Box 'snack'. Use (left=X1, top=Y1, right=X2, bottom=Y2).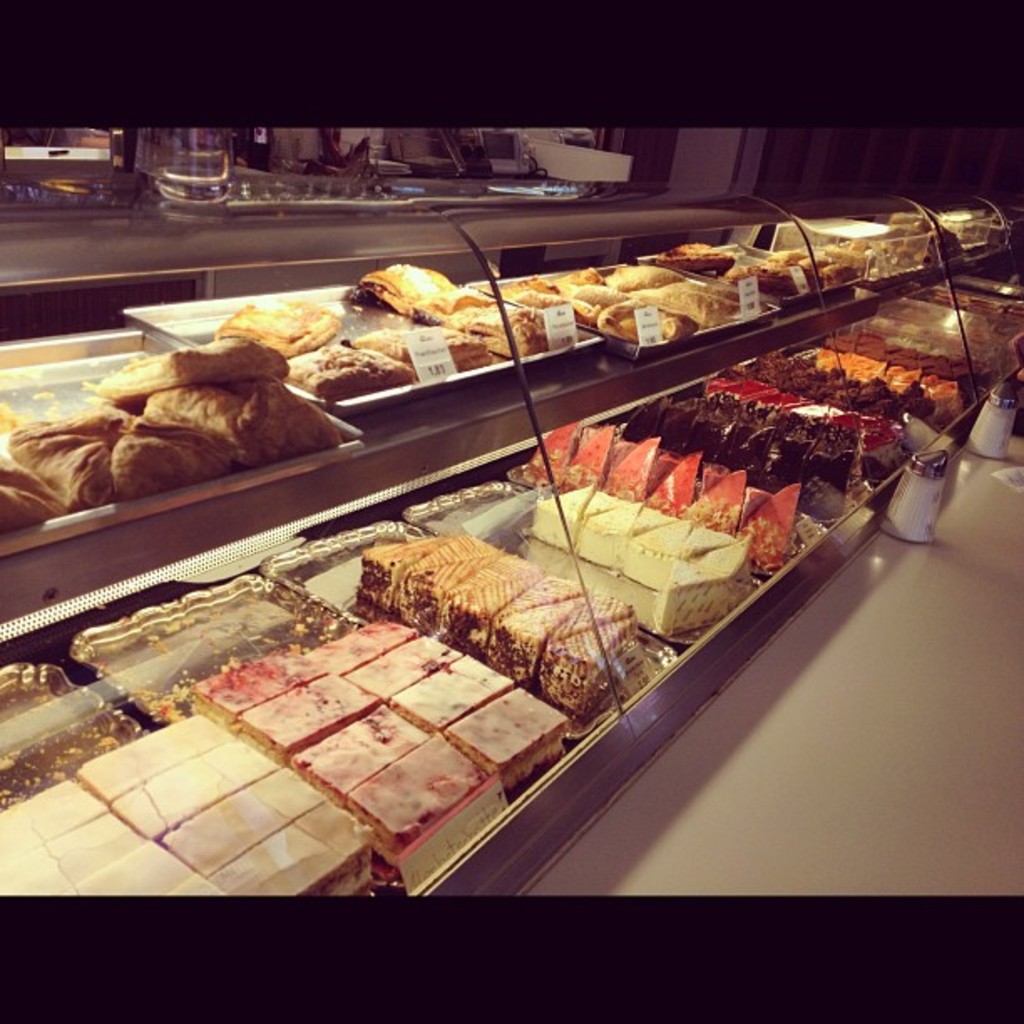
(left=524, top=479, right=592, bottom=550).
